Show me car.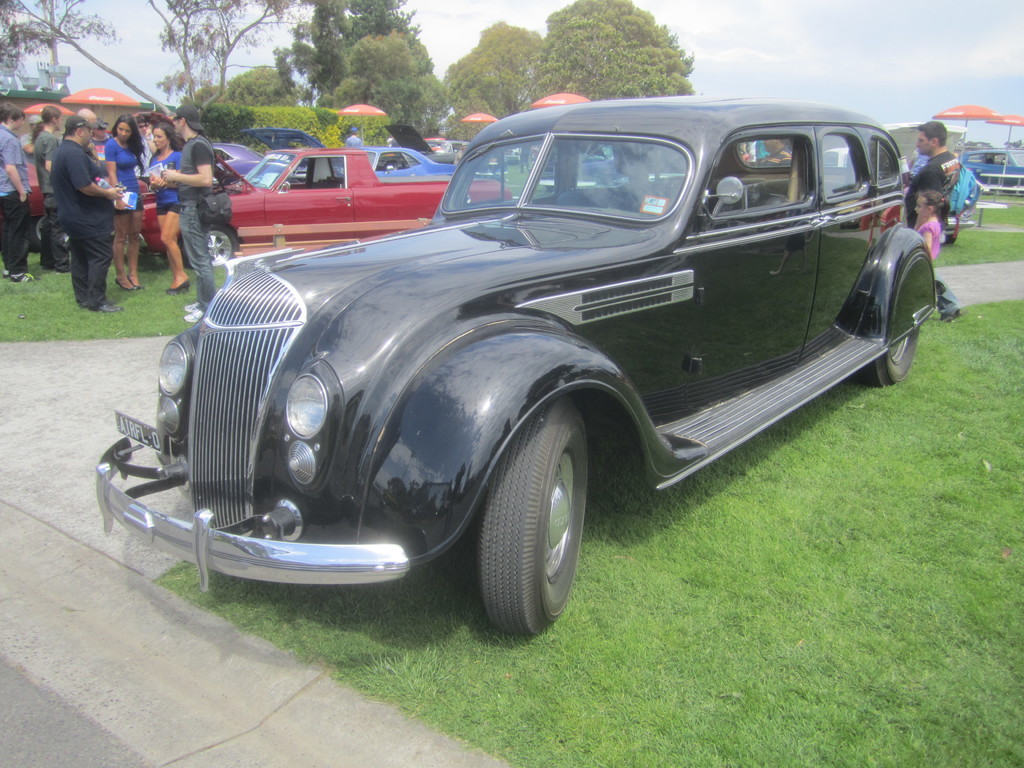
car is here: 946, 218, 976, 244.
